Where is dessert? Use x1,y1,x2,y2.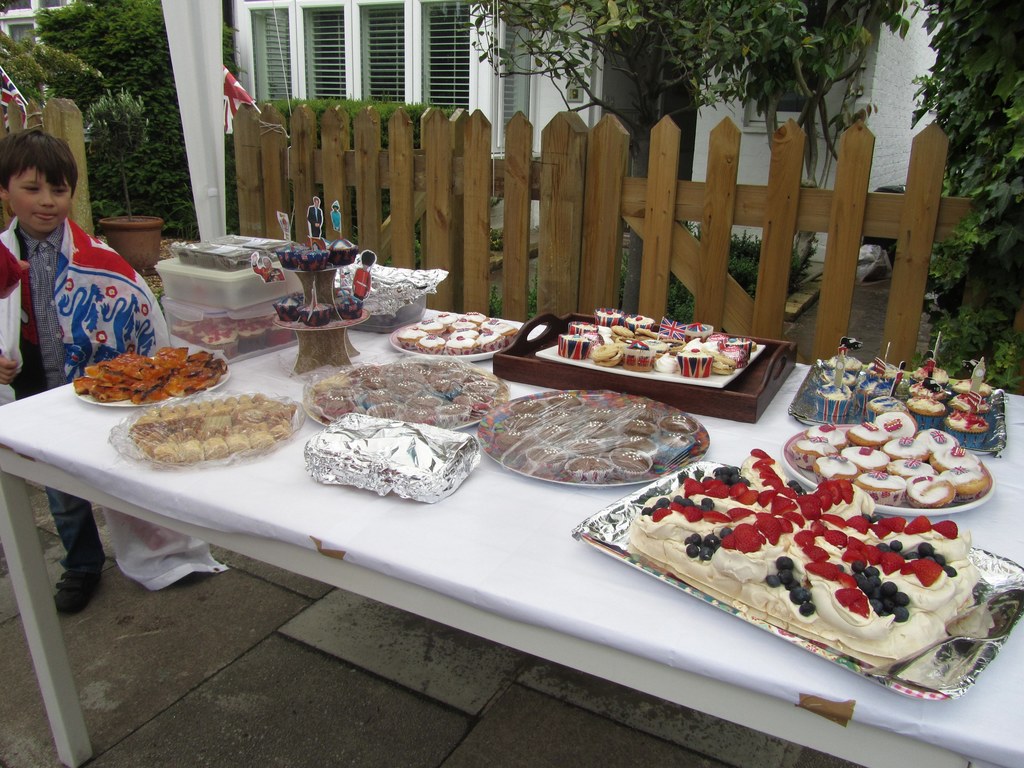
83,354,216,406.
